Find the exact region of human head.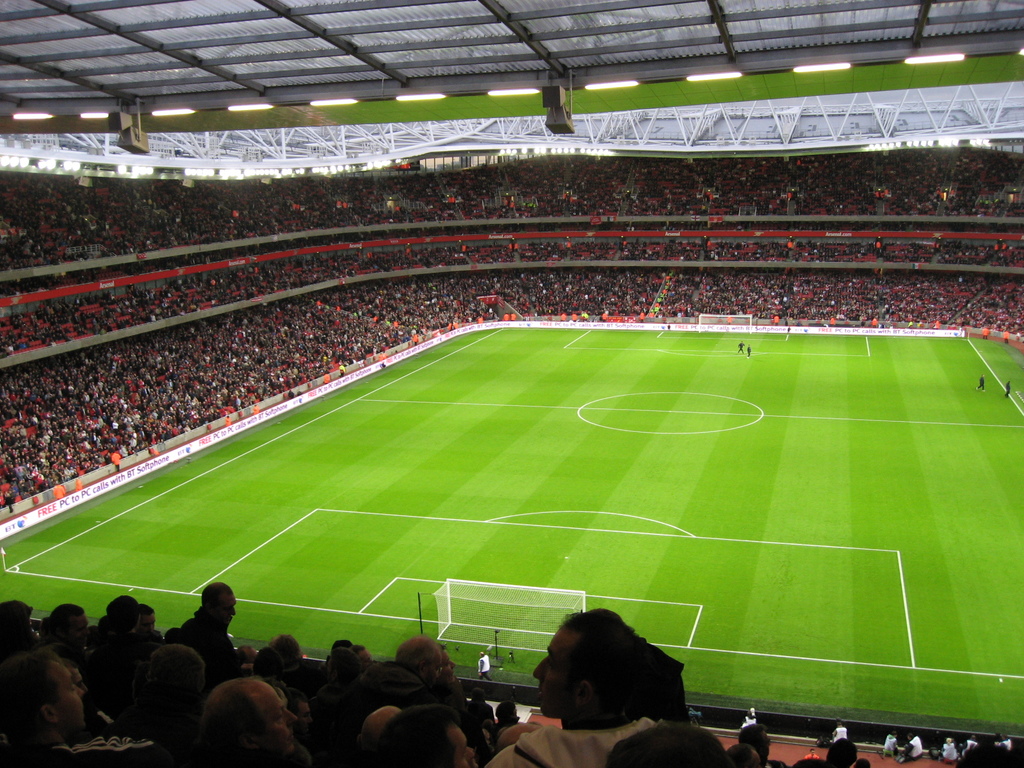
Exact region: {"left": 66, "top": 666, "right": 88, "bottom": 693}.
